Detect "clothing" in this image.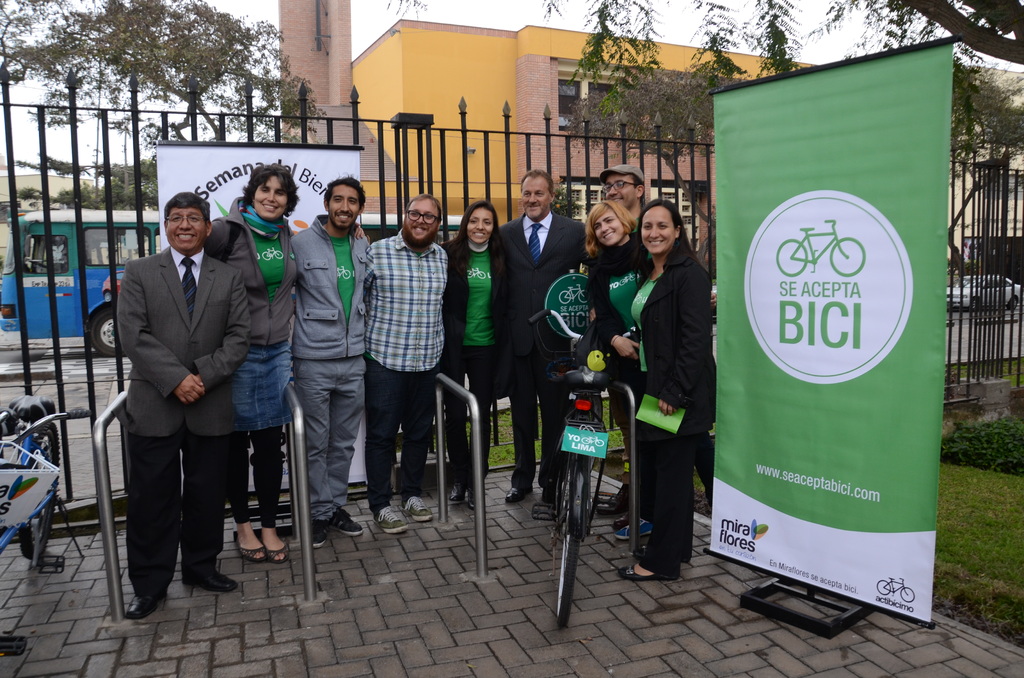
Detection: crop(588, 241, 713, 488).
